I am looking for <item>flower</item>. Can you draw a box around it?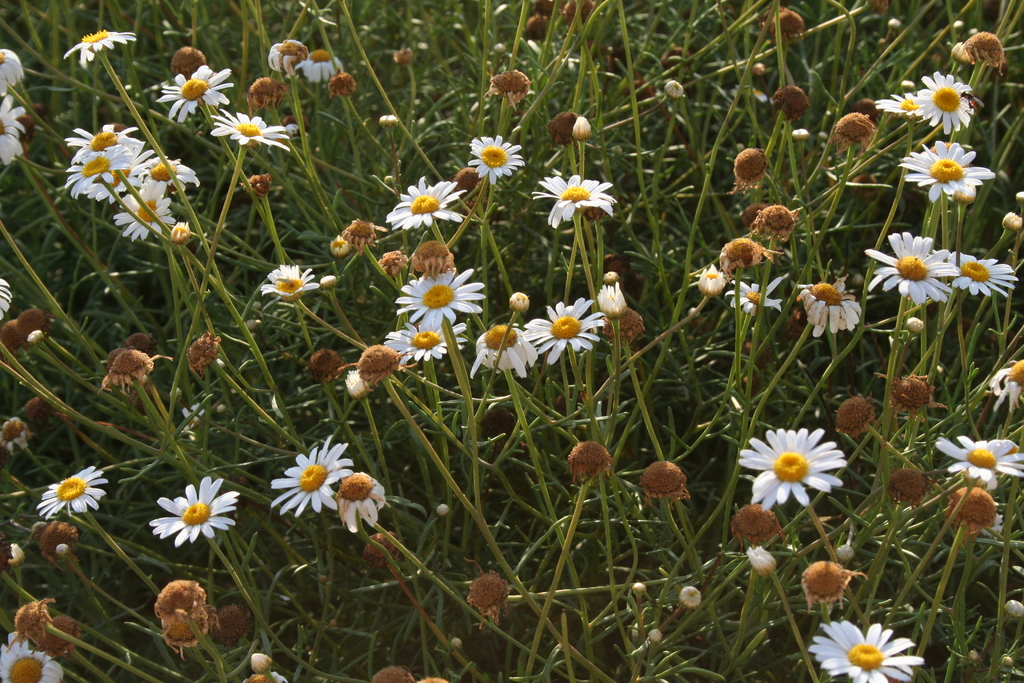
Sure, the bounding box is detection(1013, 192, 1023, 208).
